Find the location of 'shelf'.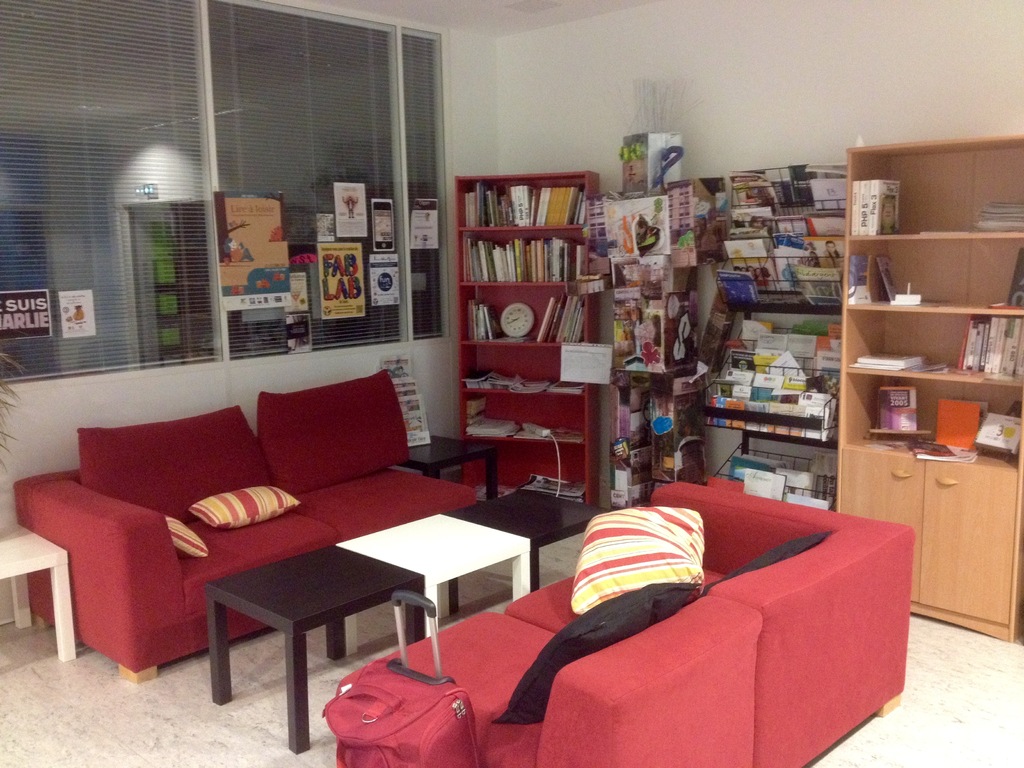
Location: <box>840,131,1023,468</box>.
